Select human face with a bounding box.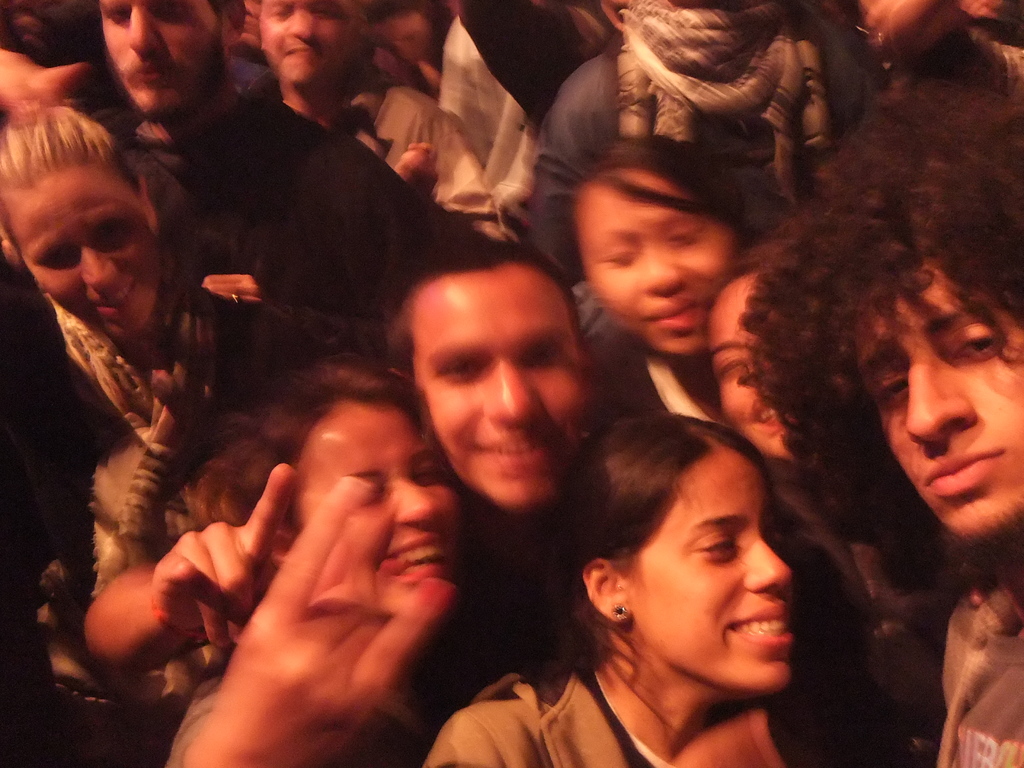
select_region(94, 0, 202, 93).
